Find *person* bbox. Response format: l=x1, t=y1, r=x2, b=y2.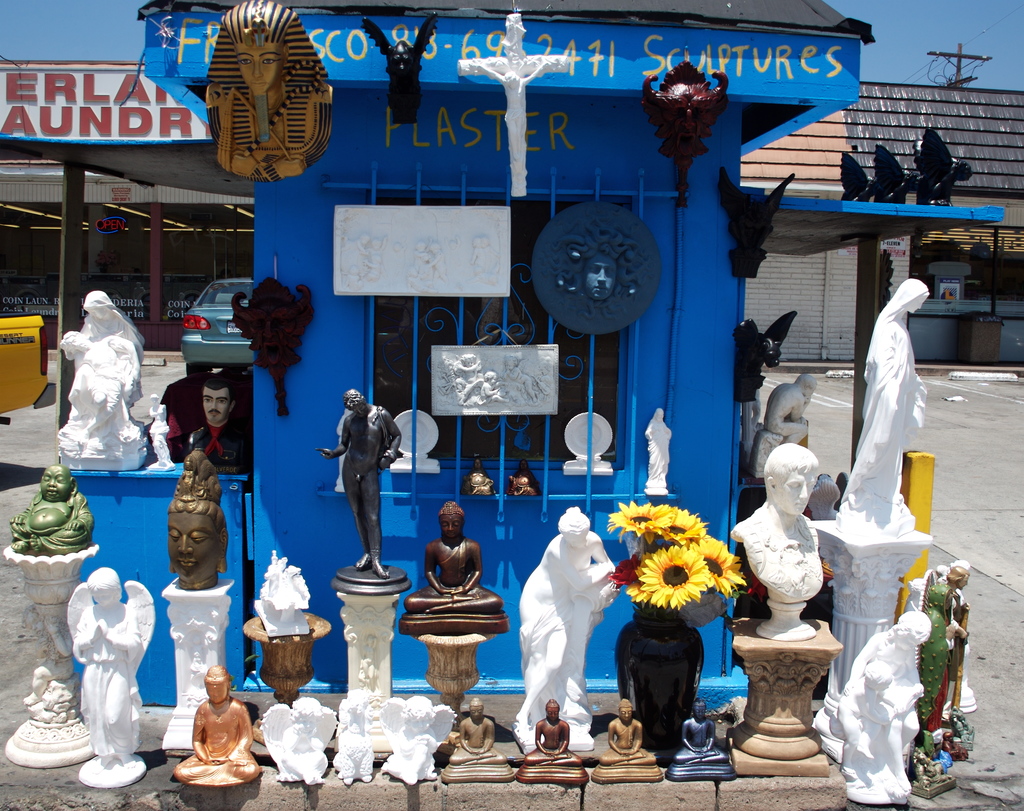
l=468, t=235, r=489, b=277.
